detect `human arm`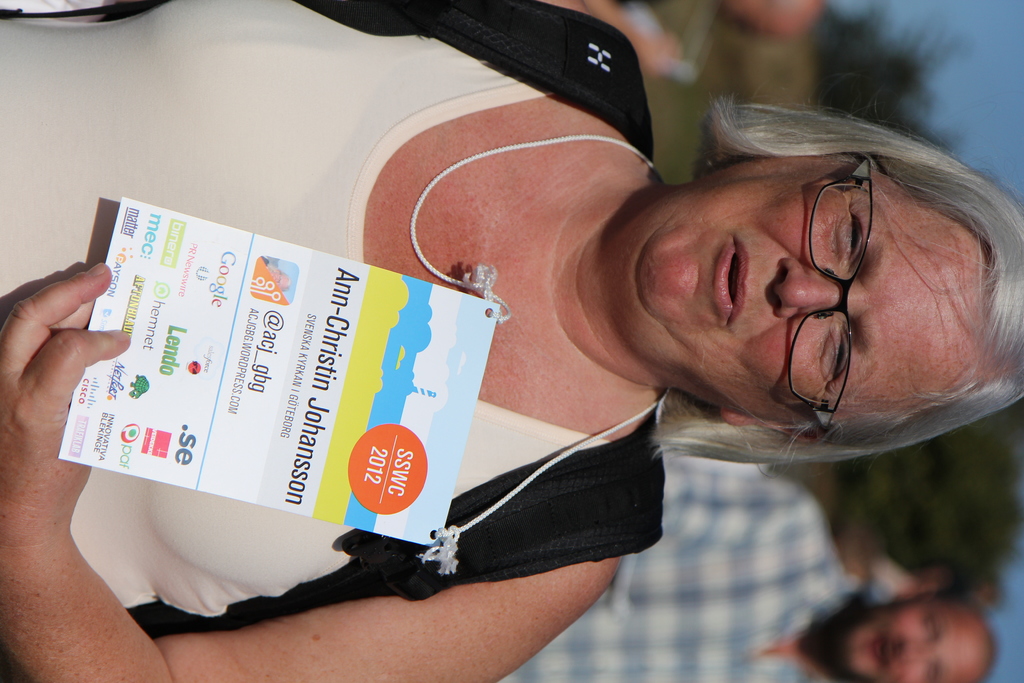
rect(0, 266, 617, 682)
